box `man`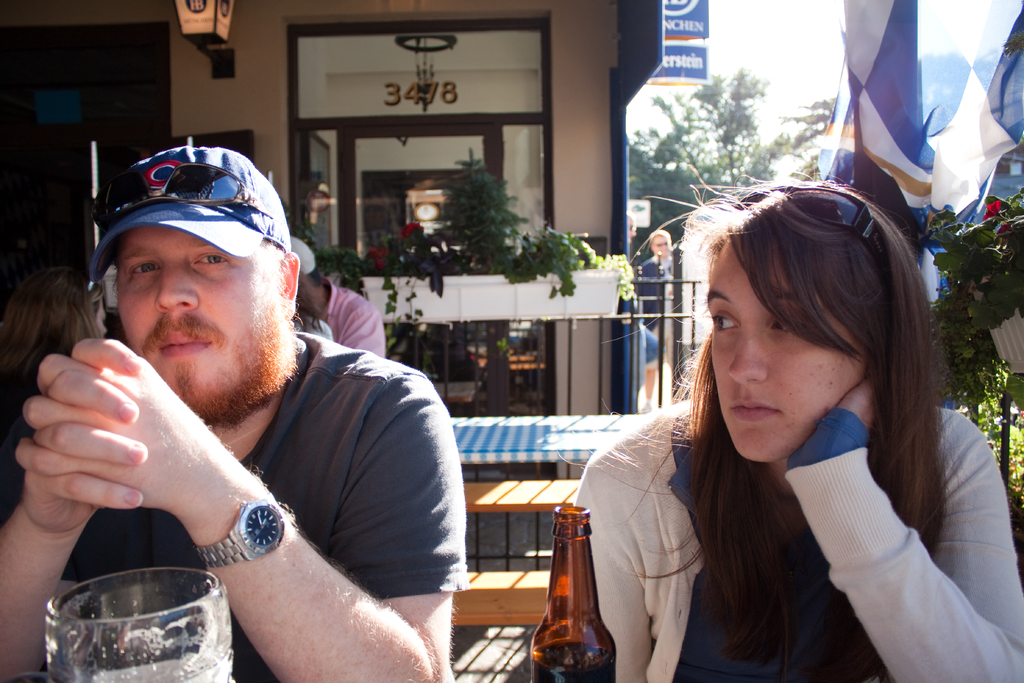
bbox=(8, 131, 504, 682)
